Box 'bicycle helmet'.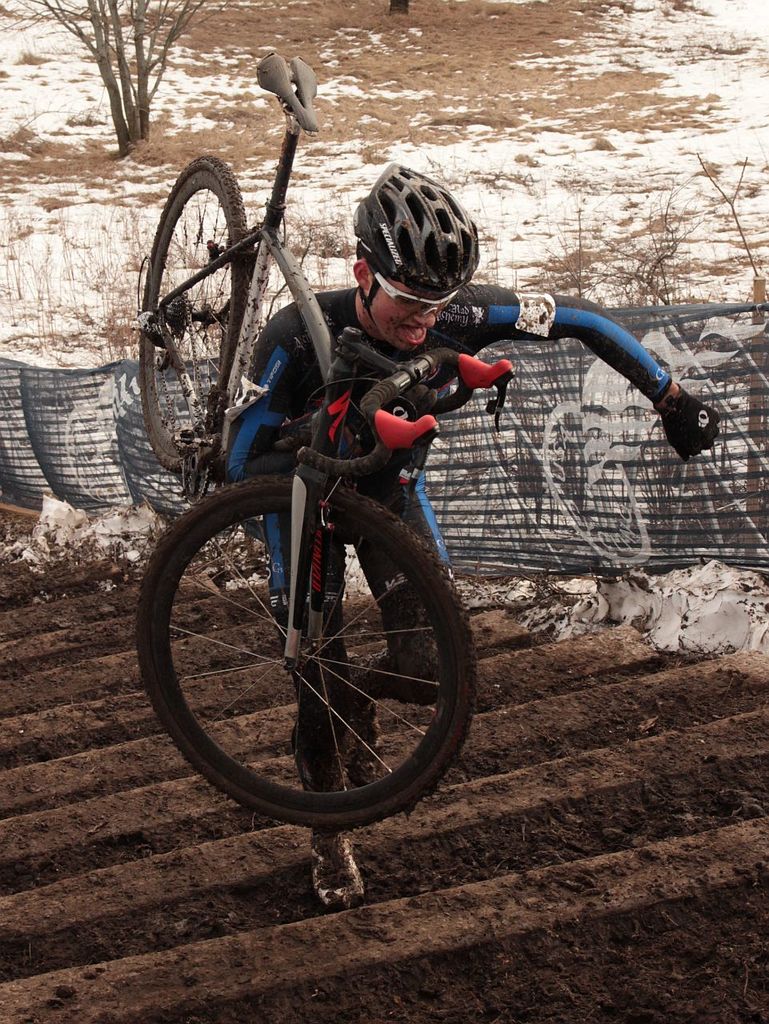
l=353, t=160, r=476, b=306.
